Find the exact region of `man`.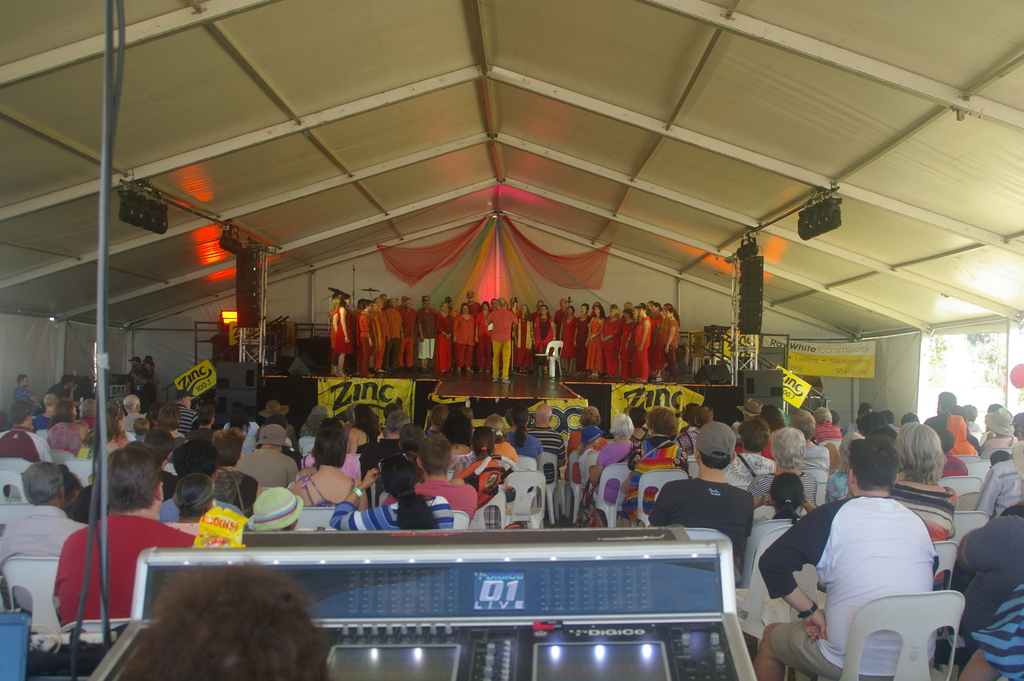
Exact region: [x1=397, y1=294, x2=420, y2=371].
